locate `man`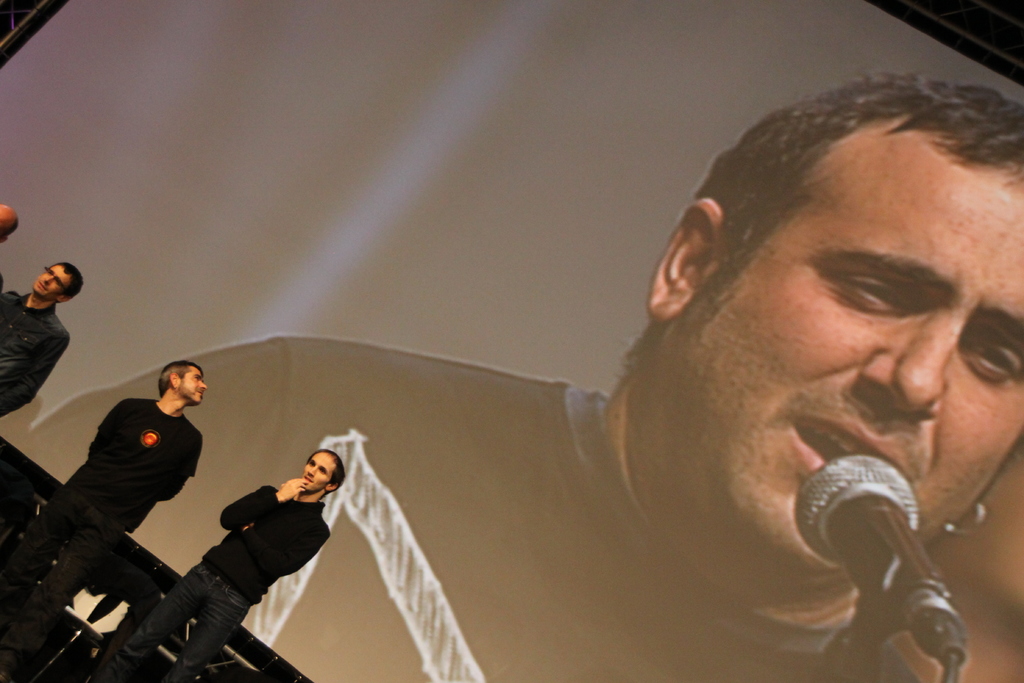
BBox(0, 358, 203, 682)
